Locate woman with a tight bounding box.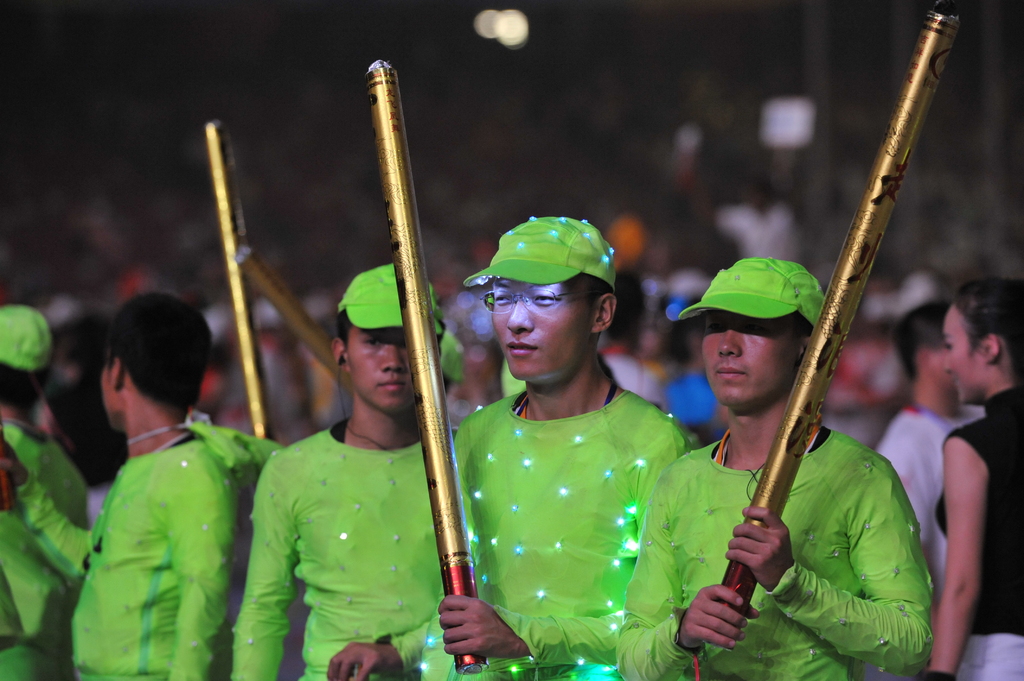
[left=919, top=277, right=1023, bottom=680].
